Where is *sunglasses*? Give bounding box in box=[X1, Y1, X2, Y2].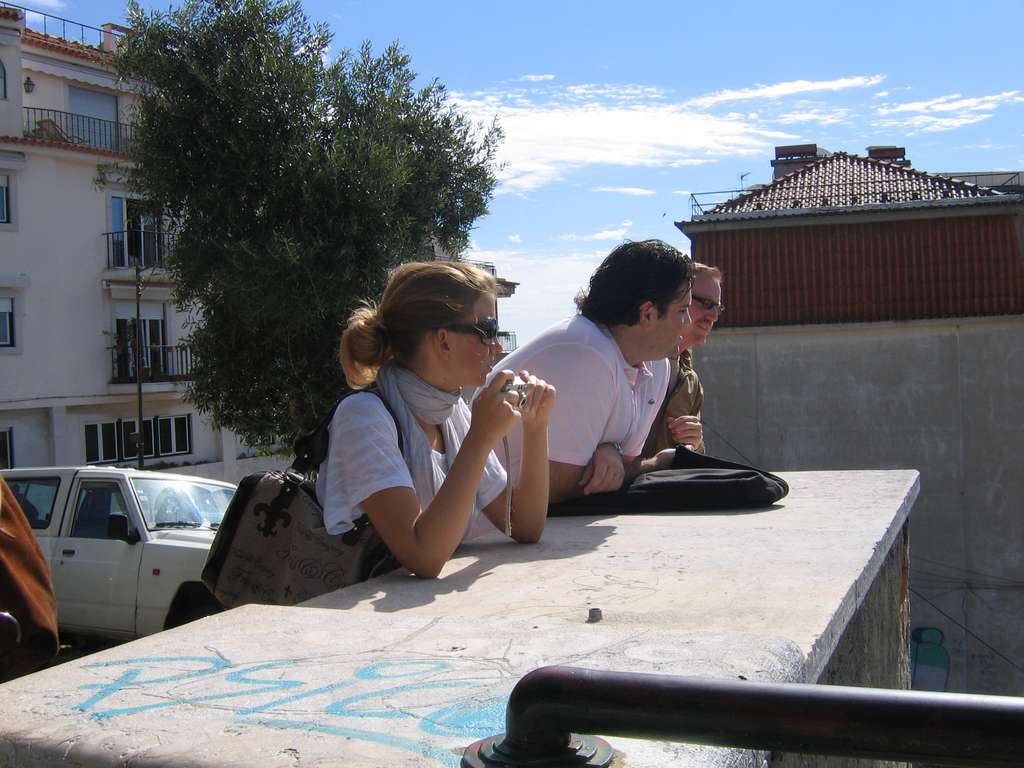
box=[423, 318, 500, 347].
